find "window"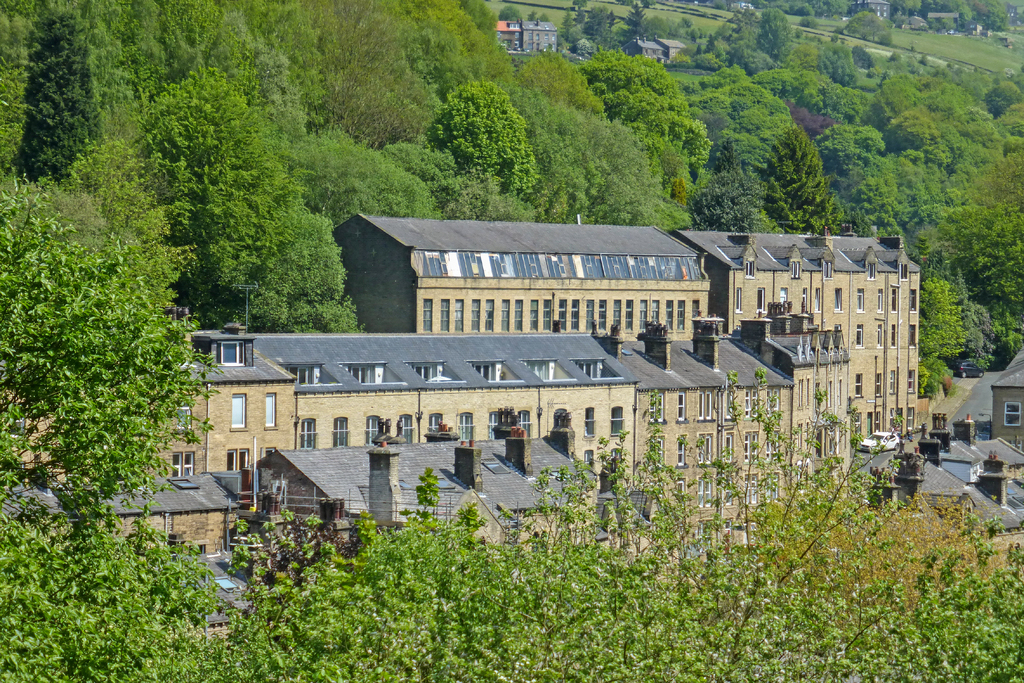
346, 365, 375, 388
